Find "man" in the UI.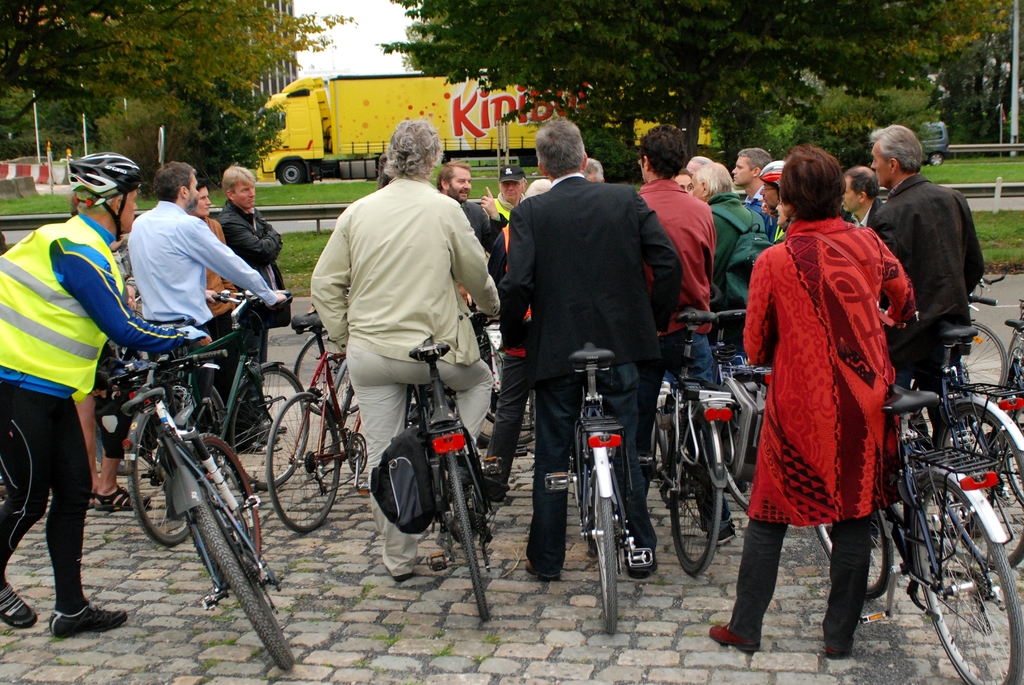
UI element at select_region(214, 165, 294, 434).
